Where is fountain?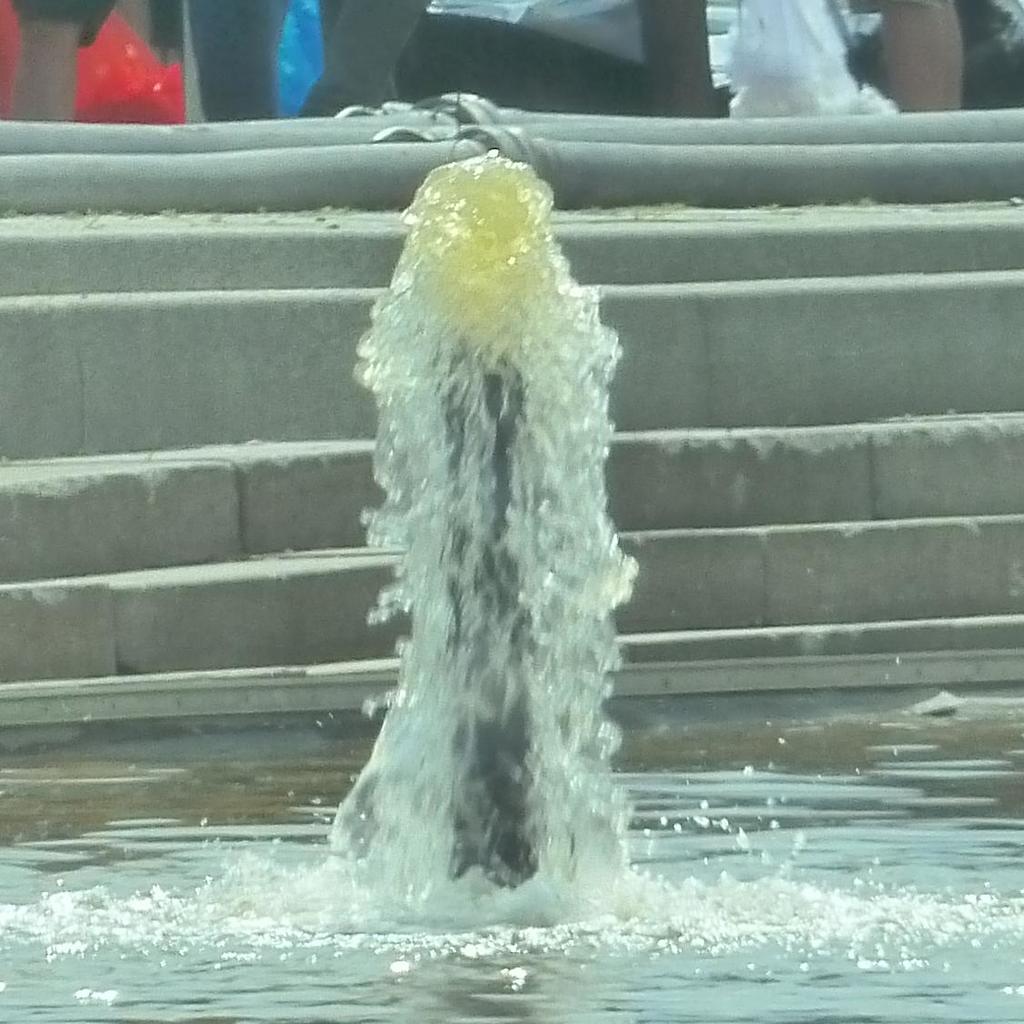
(x1=0, y1=147, x2=1023, y2=1023).
